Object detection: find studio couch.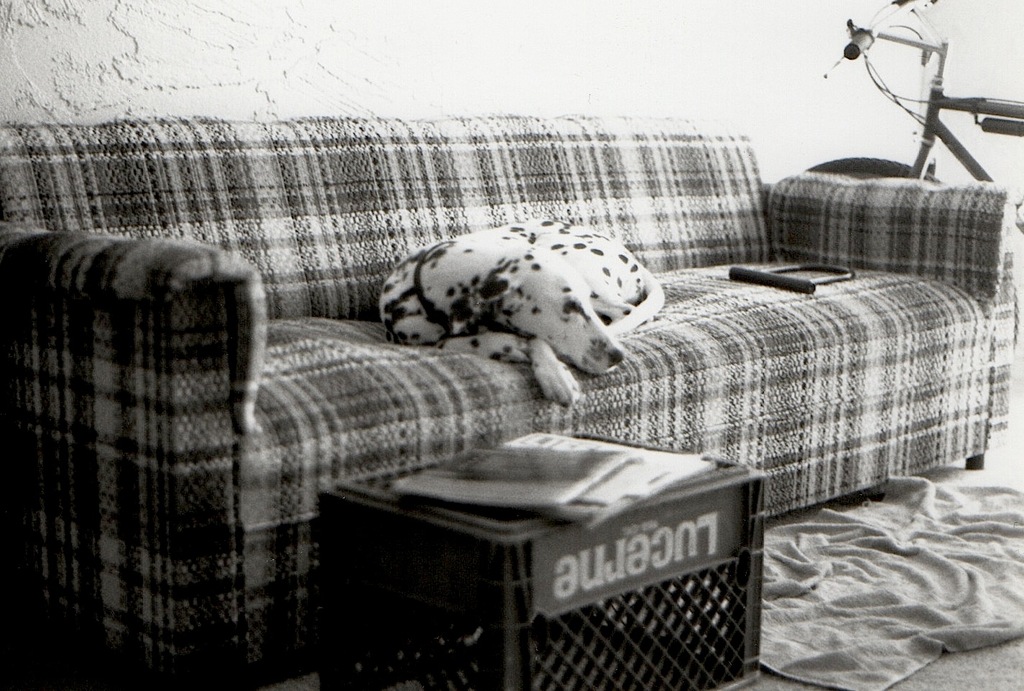
0:110:1023:690.
